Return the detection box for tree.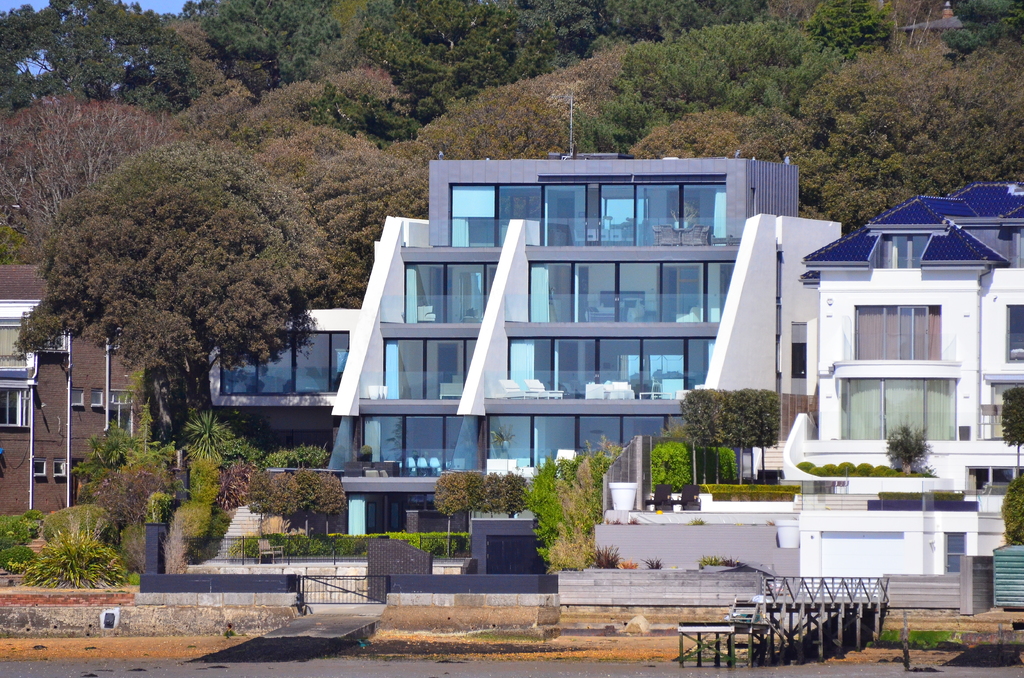
x1=63, y1=426, x2=131, y2=494.
